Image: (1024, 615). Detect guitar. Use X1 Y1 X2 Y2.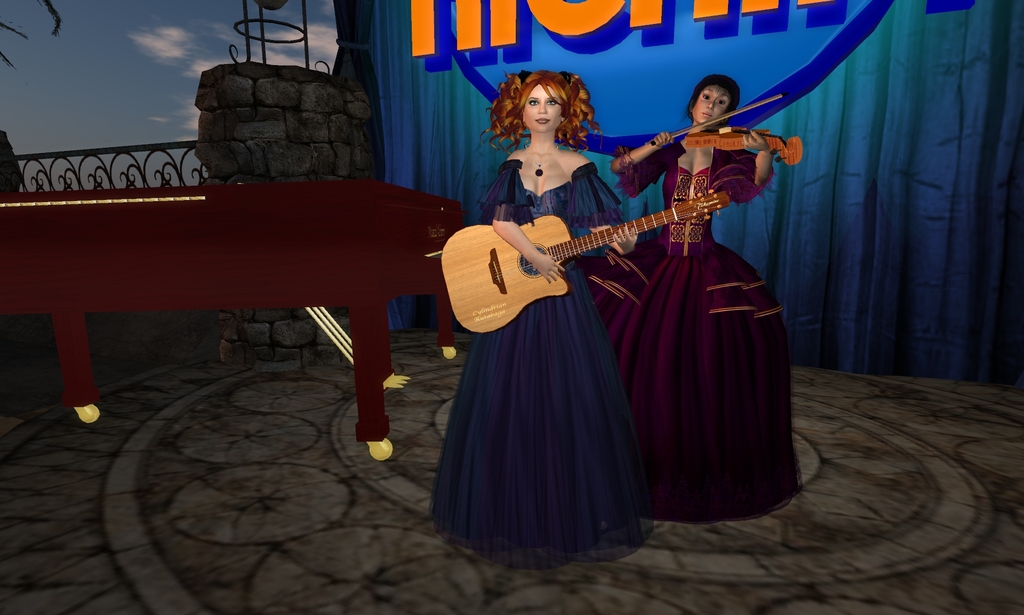
440 186 731 331.
